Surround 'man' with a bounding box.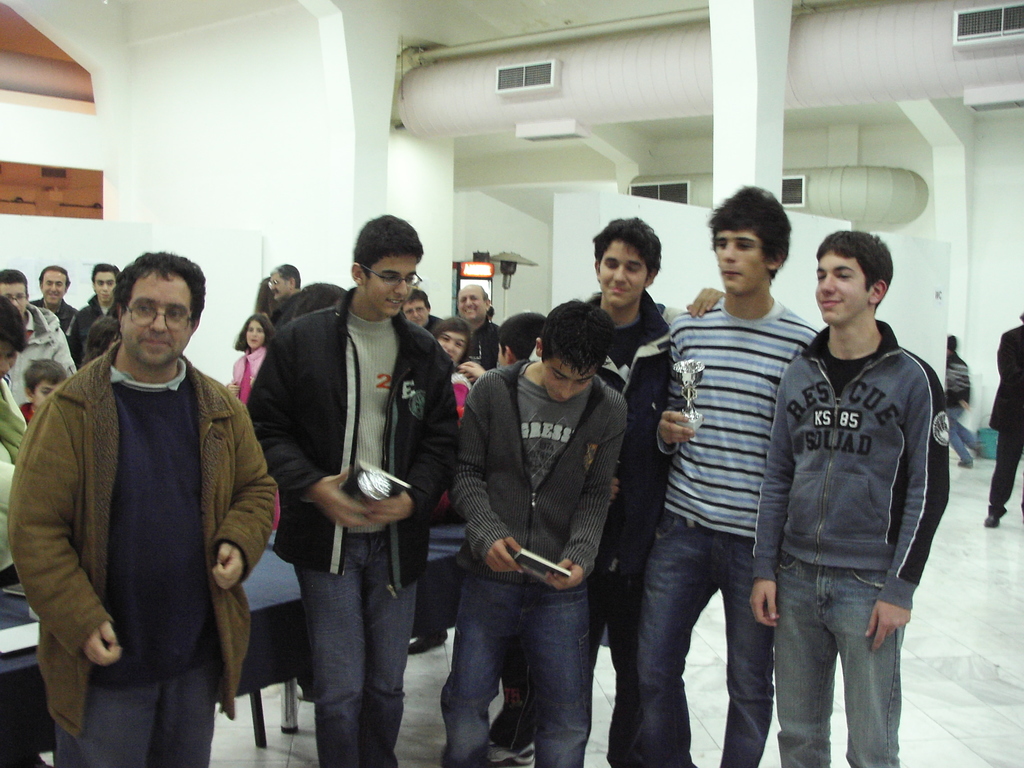
[66, 243, 134, 367].
